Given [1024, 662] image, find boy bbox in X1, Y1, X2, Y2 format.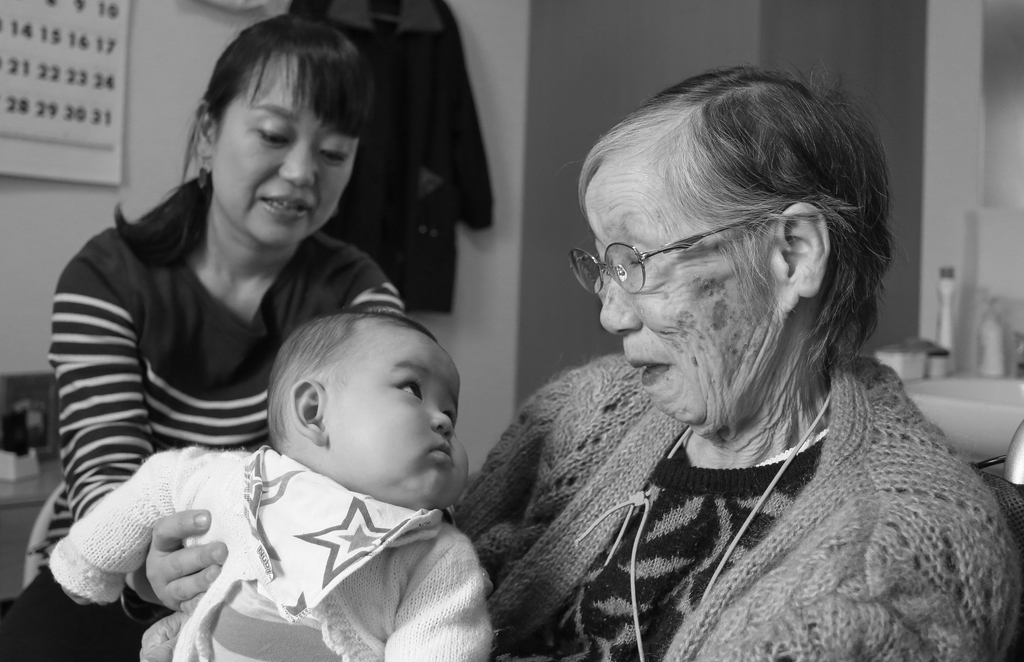
48, 303, 497, 661.
